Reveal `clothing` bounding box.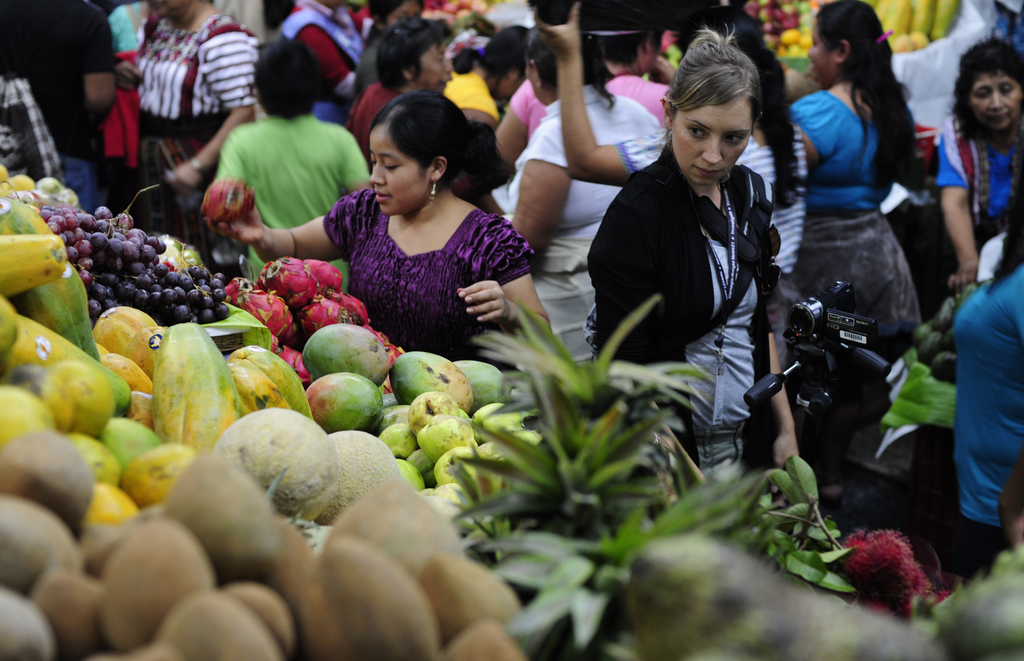
Revealed: {"left": 354, "top": 76, "right": 395, "bottom": 137}.
